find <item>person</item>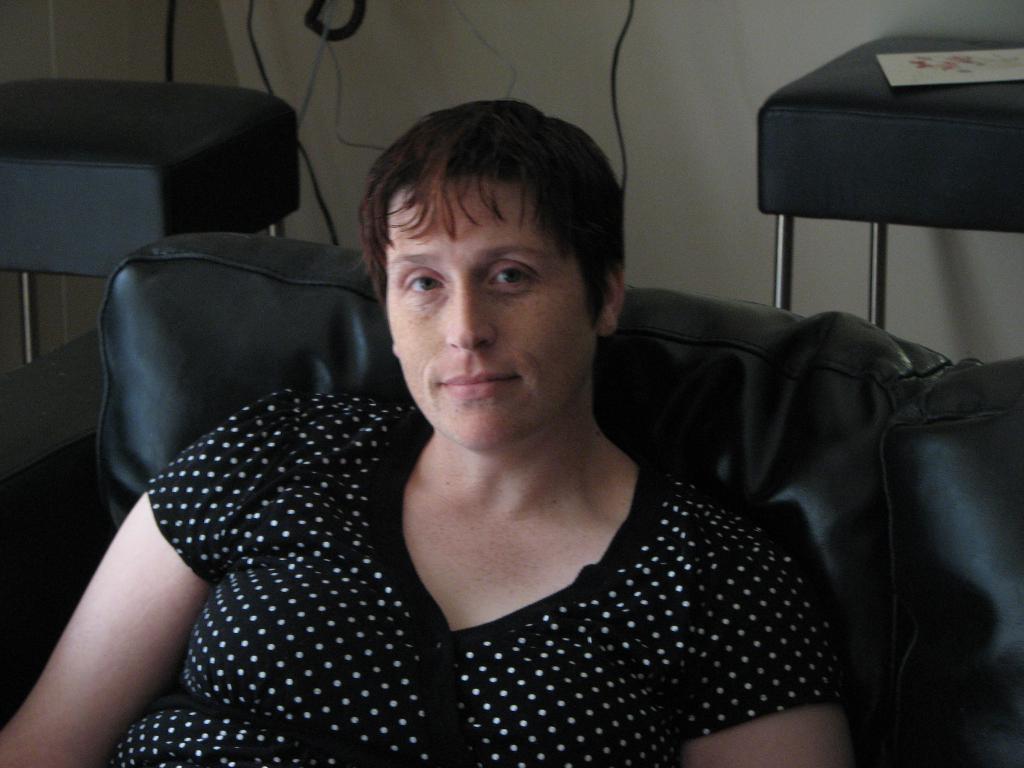
pyautogui.locateOnScreen(4, 101, 860, 767)
